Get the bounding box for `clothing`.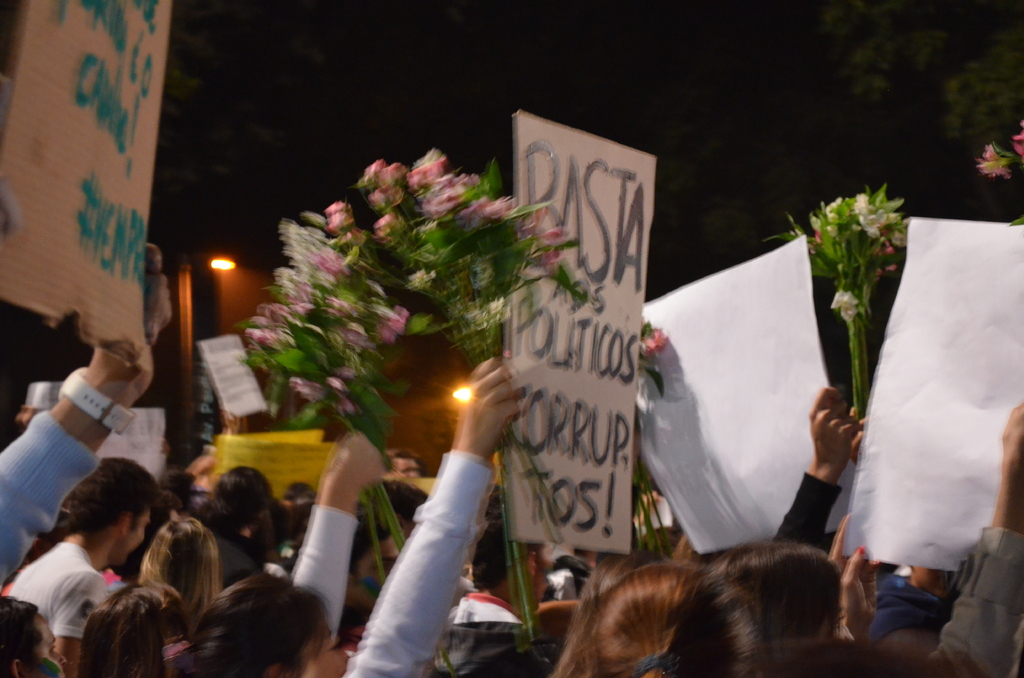
x1=348 y1=444 x2=500 y2=666.
